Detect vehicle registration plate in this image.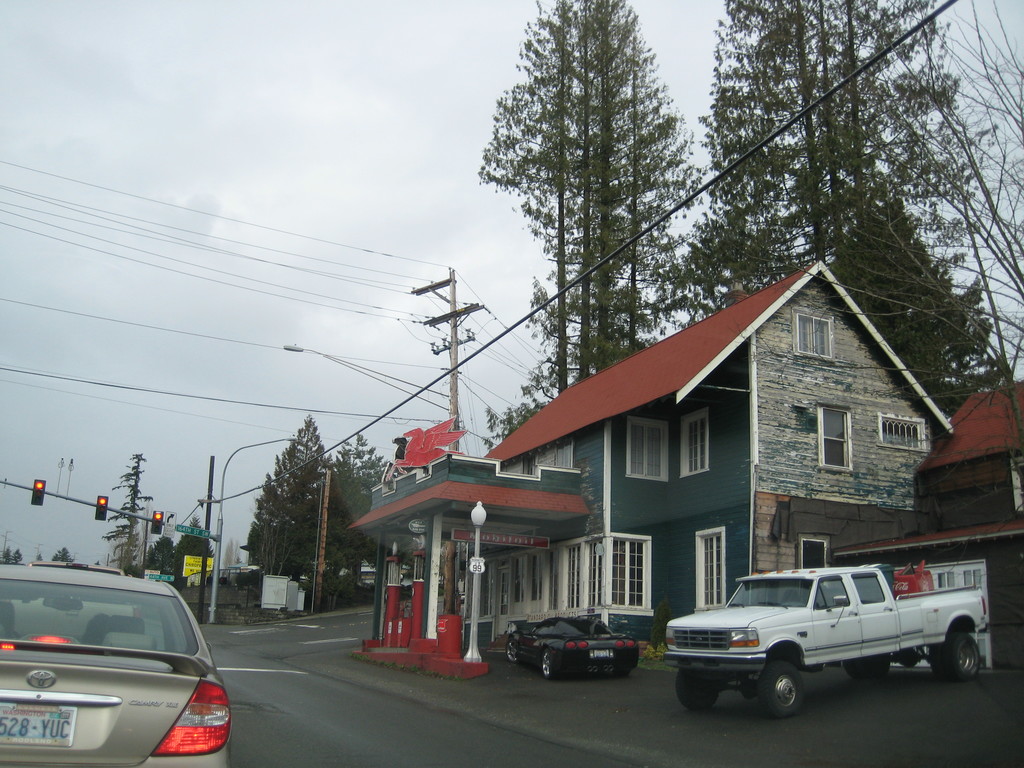
Detection: Rect(589, 648, 614, 662).
